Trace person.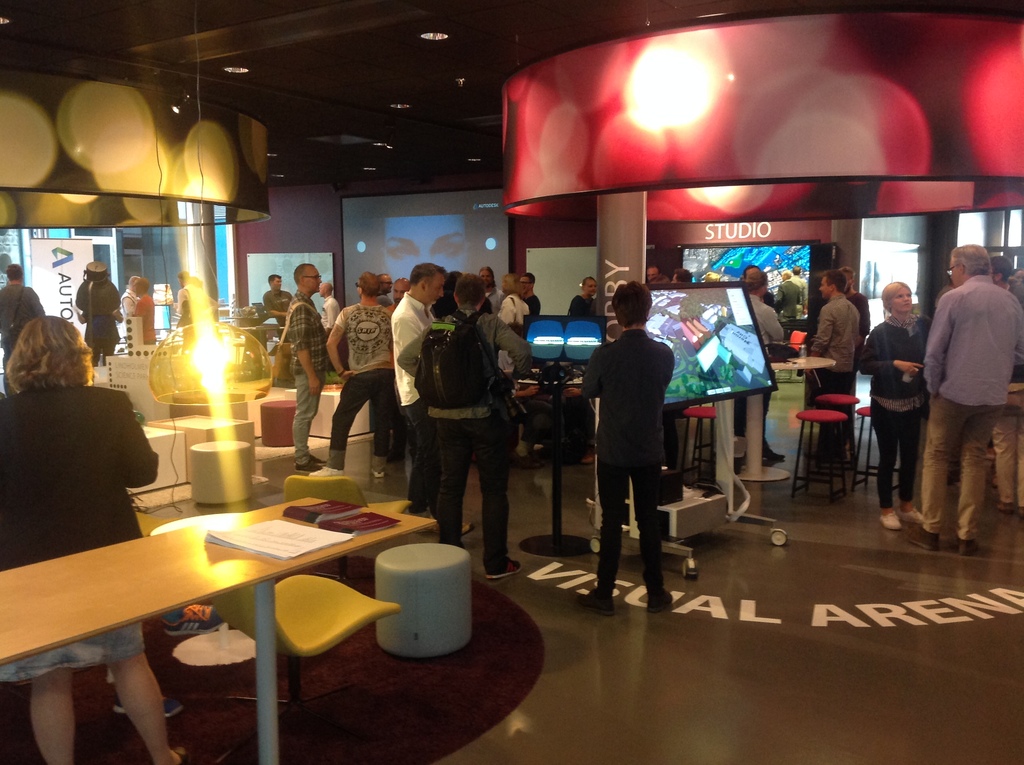
Traced to bbox=(911, 237, 1023, 549).
